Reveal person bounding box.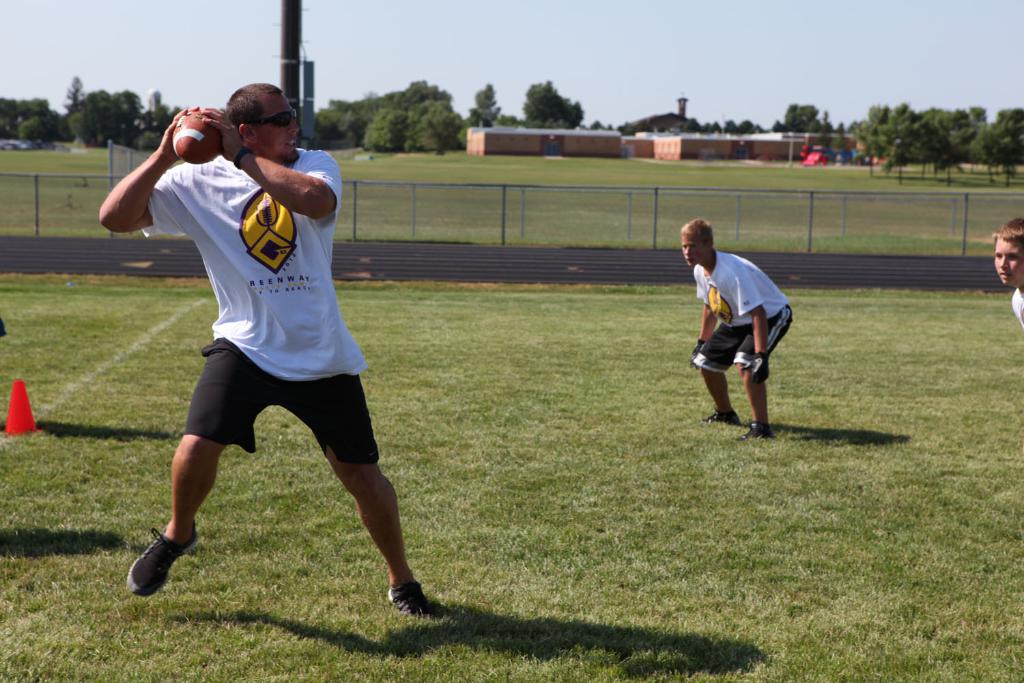
Revealed: 679 218 796 441.
